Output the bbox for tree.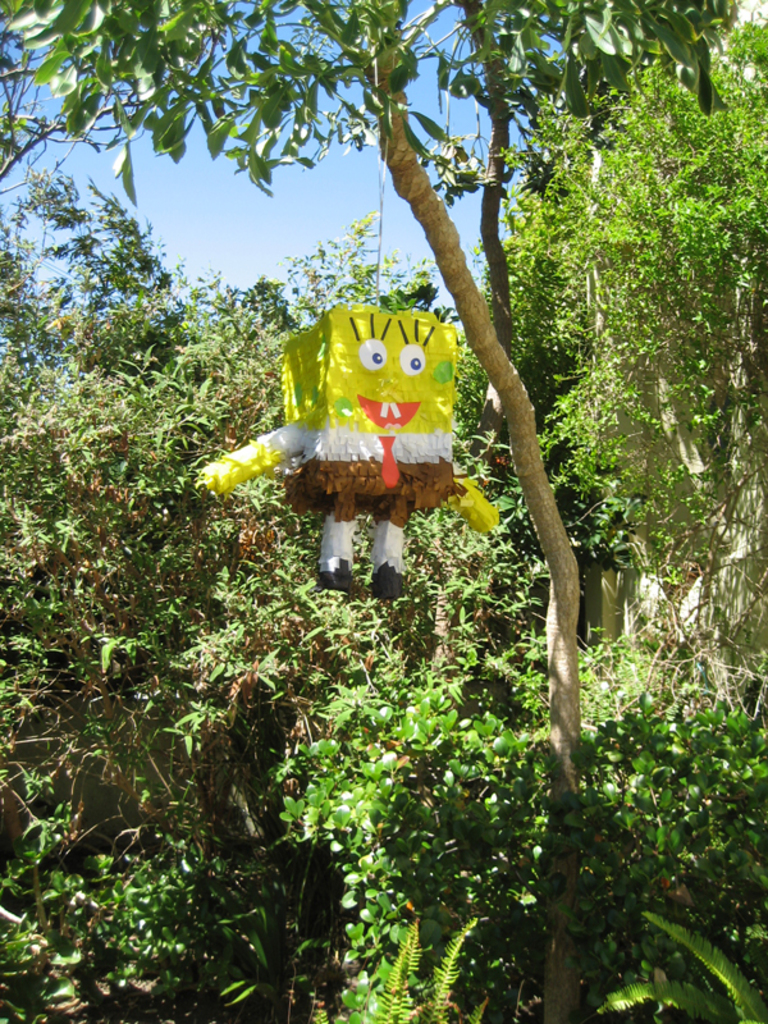
{"x1": 0, "y1": 146, "x2": 767, "y2": 932}.
